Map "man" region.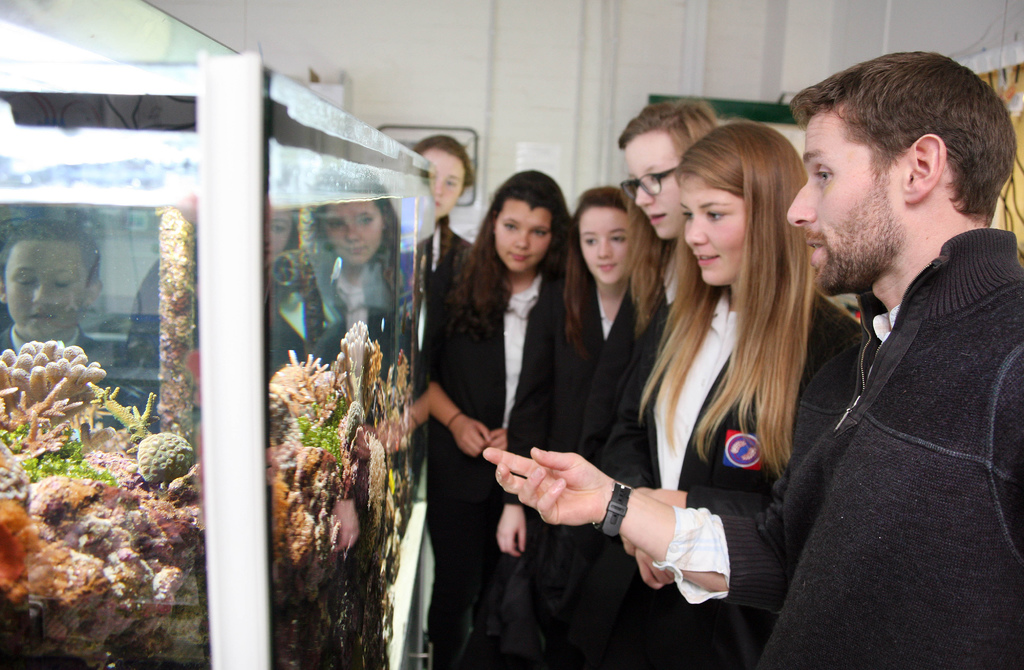
Mapped to [x1=483, y1=51, x2=1023, y2=669].
